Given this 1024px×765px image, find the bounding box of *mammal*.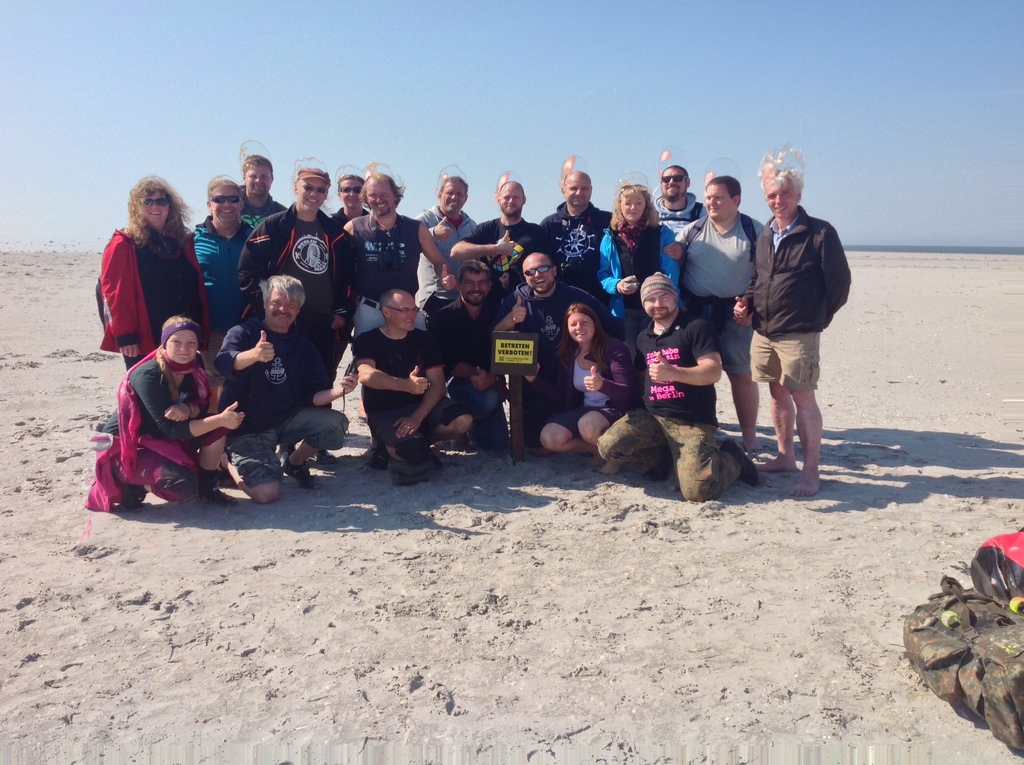
detection(646, 165, 710, 238).
